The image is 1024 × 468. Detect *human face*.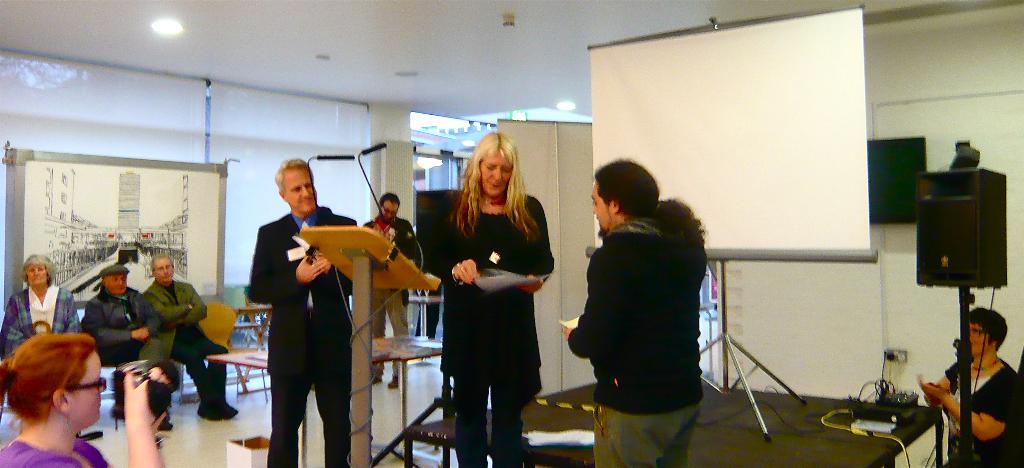
Detection: 104:270:126:293.
